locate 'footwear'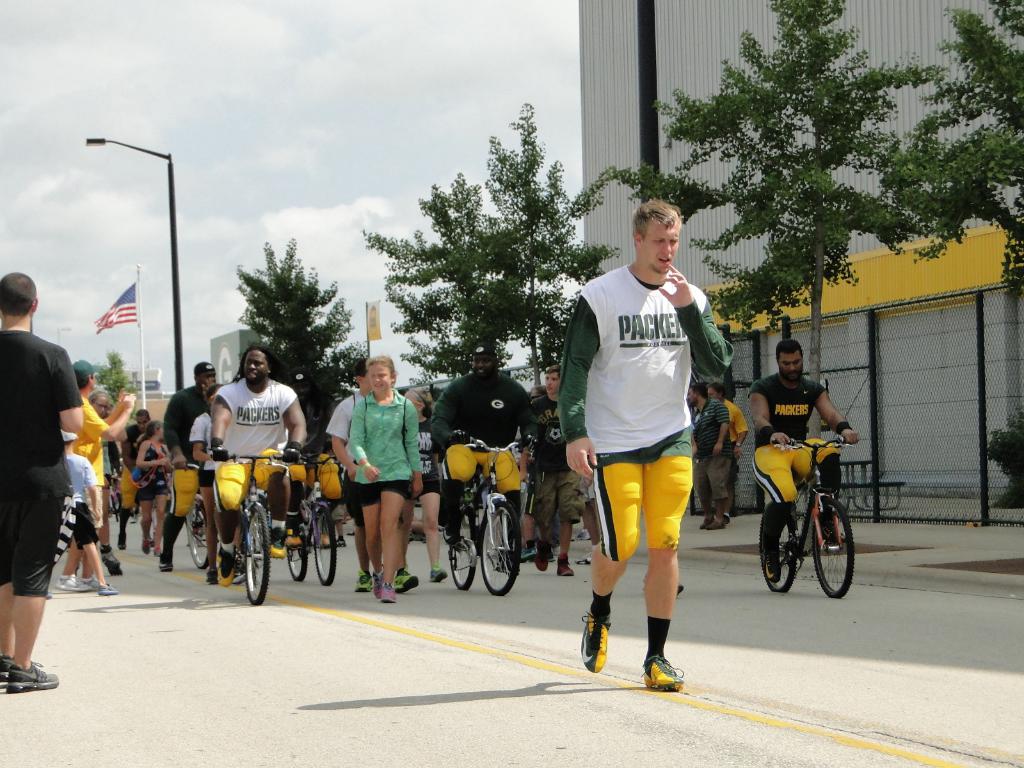
(x1=269, y1=540, x2=287, y2=556)
